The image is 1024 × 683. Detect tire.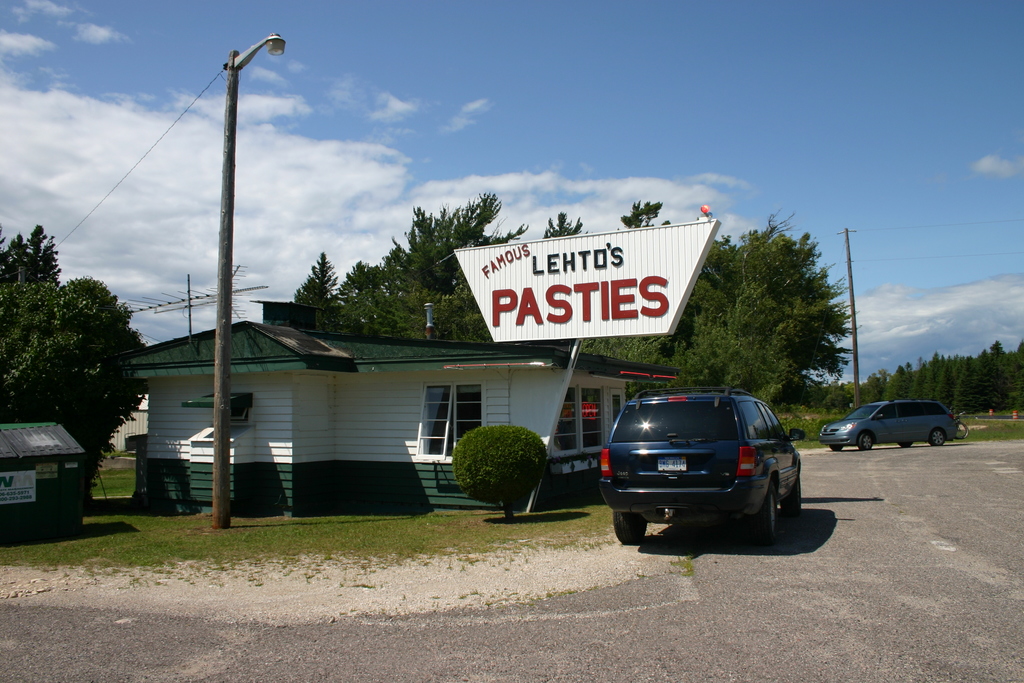
Detection: crop(928, 429, 949, 447).
